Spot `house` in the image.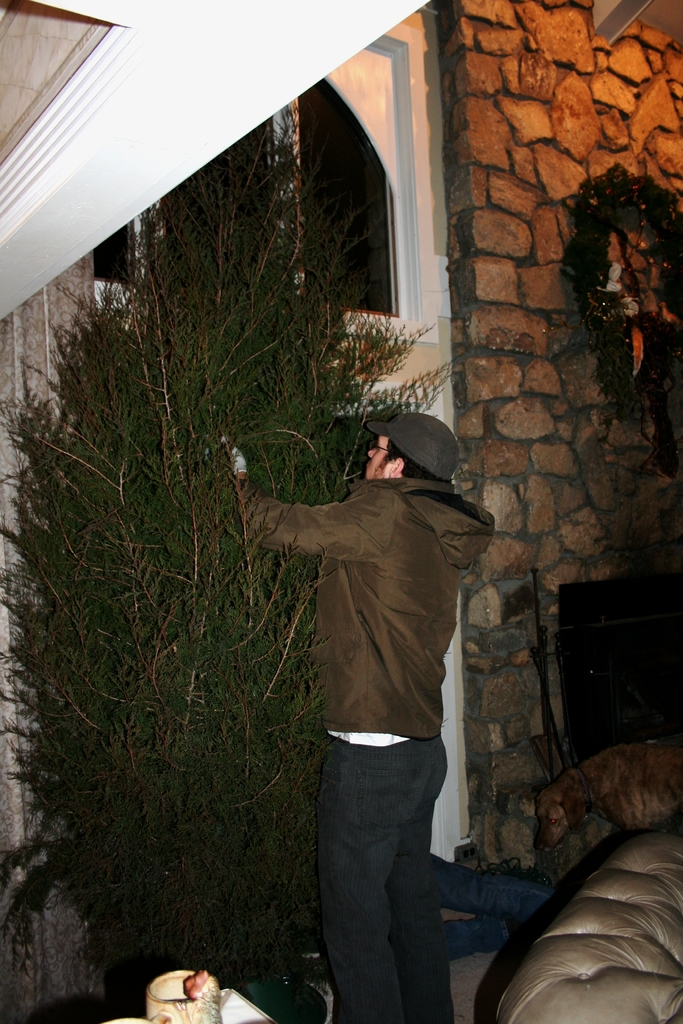
`house` found at region(0, 0, 682, 993).
